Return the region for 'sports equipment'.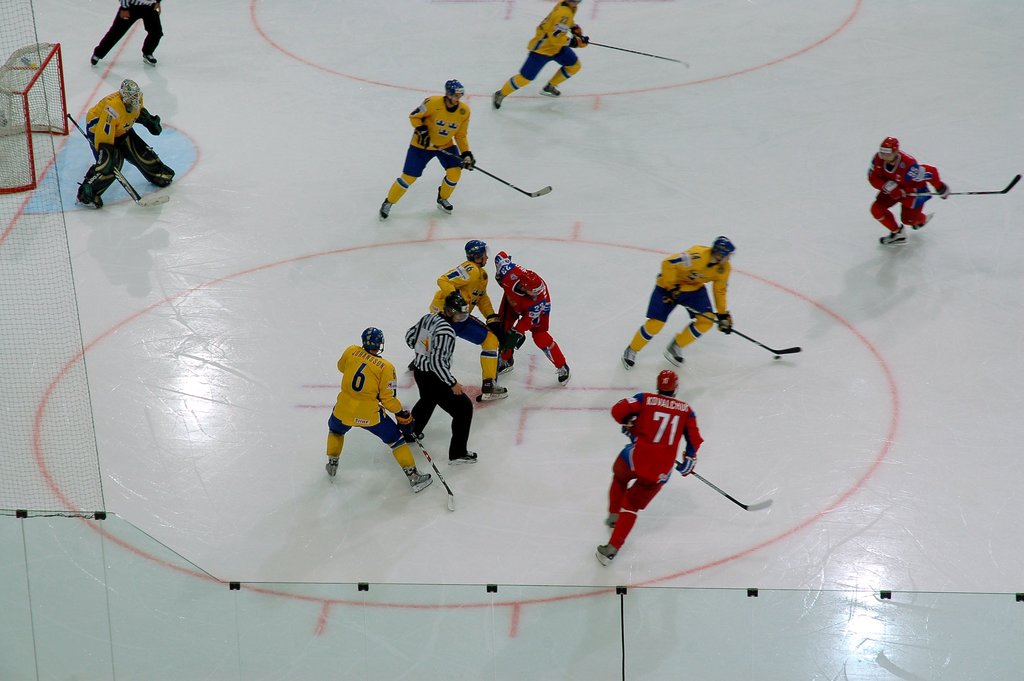
box=[444, 77, 463, 102].
